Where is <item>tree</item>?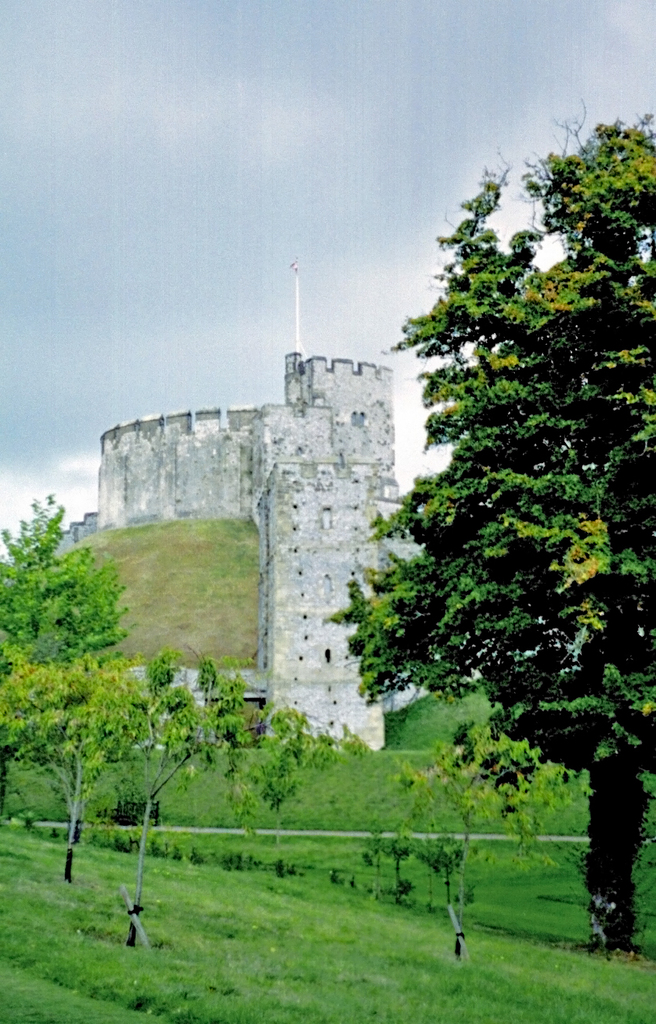
(63,628,251,961).
